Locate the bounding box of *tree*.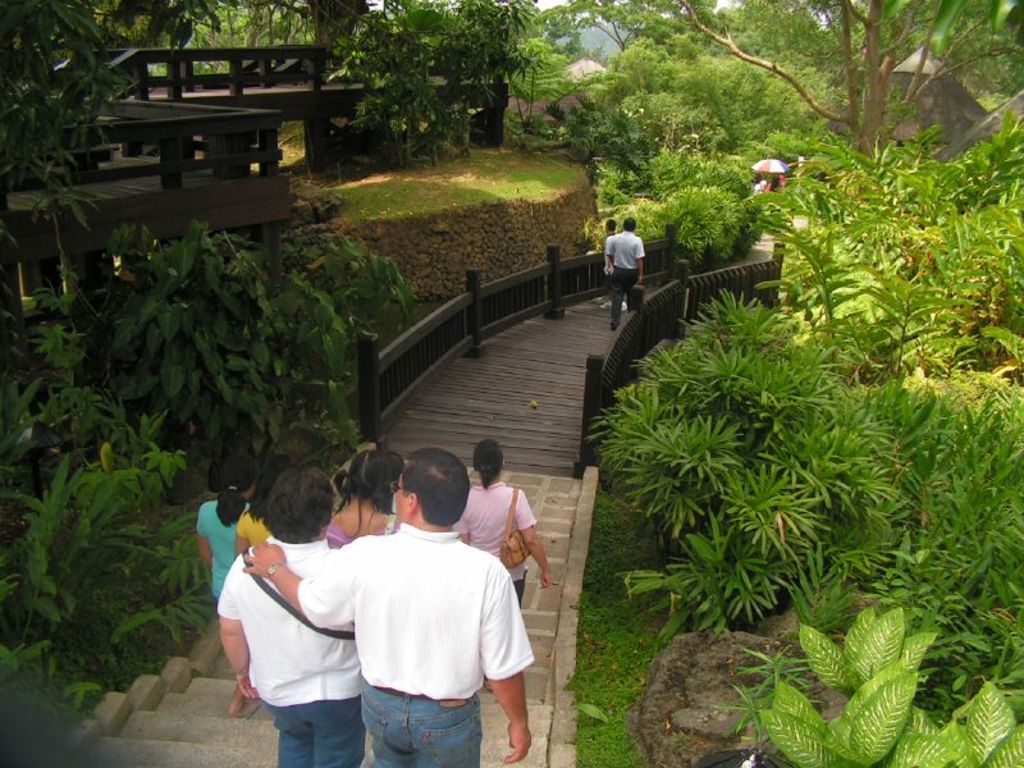
Bounding box: [left=636, top=0, right=1021, bottom=155].
